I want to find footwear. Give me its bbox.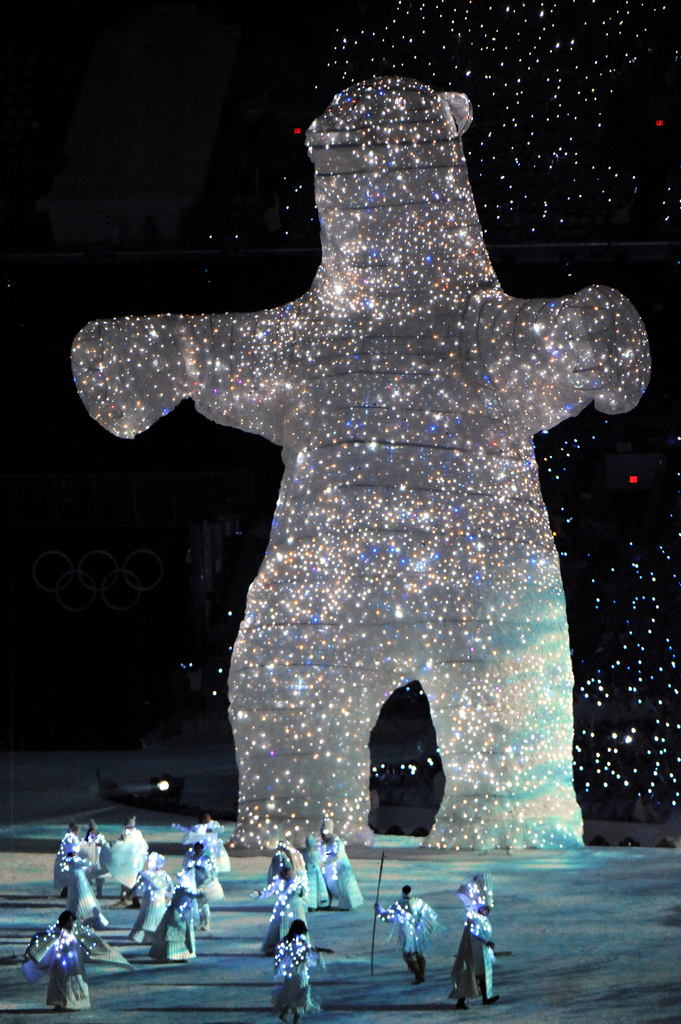
Rect(412, 981, 426, 989).
